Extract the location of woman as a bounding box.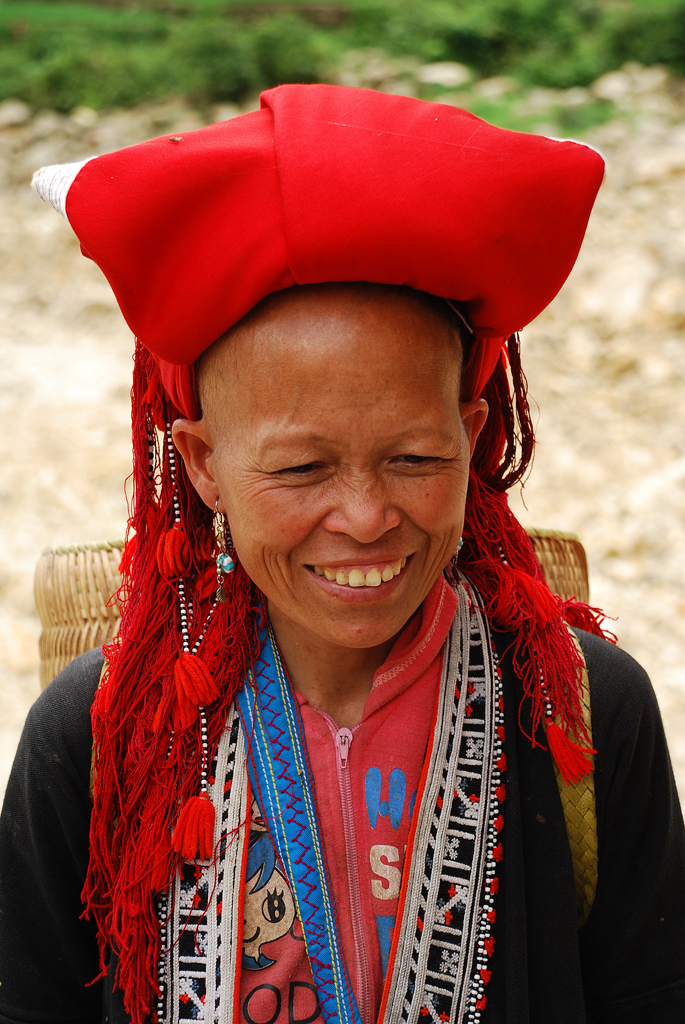
(left=1, top=127, right=647, bottom=1023).
